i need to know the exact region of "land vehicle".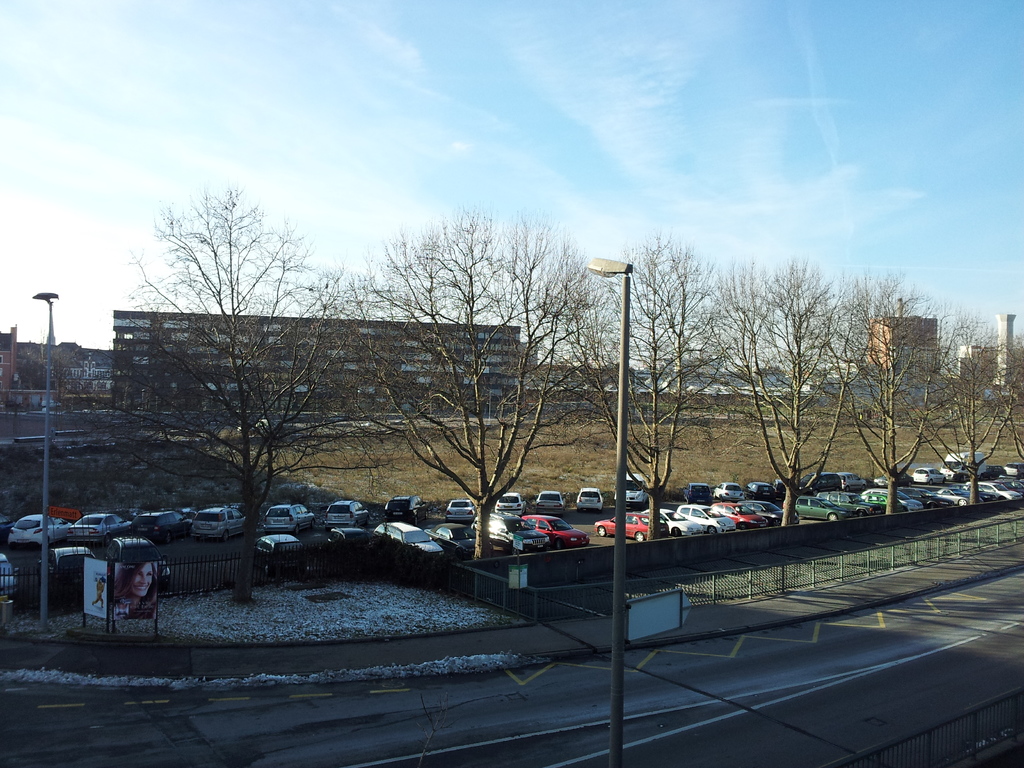
Region: [474,511,550,556].
